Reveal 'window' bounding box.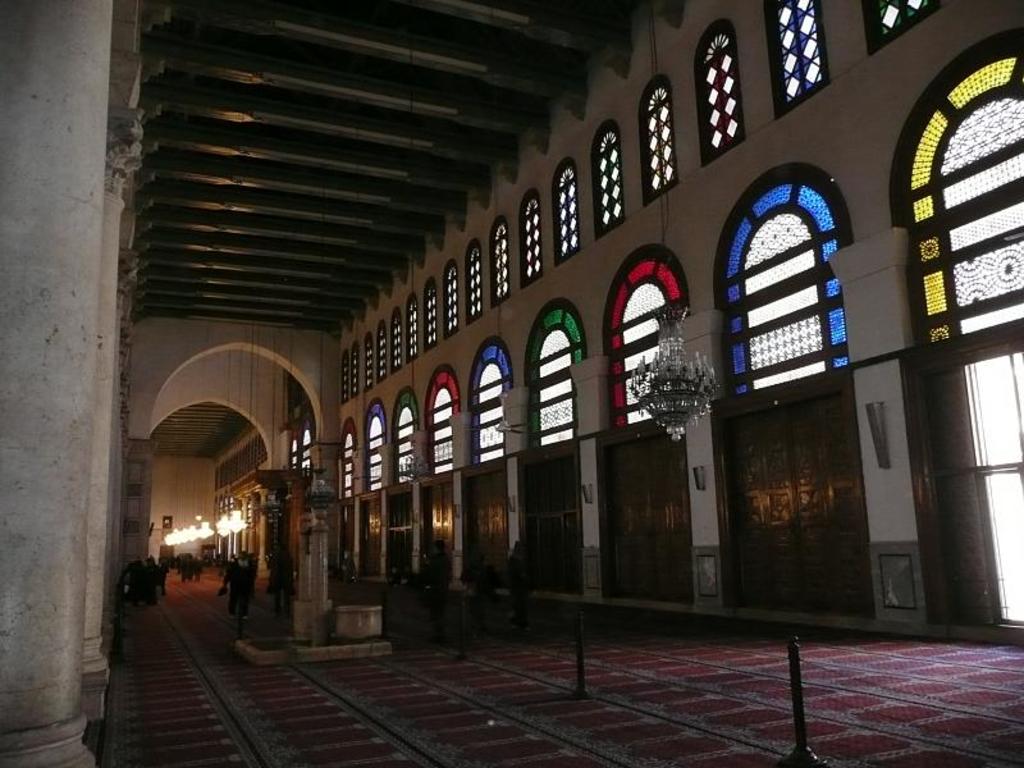
Revealed: (left=521, top=188, right=548, bottom=287).
